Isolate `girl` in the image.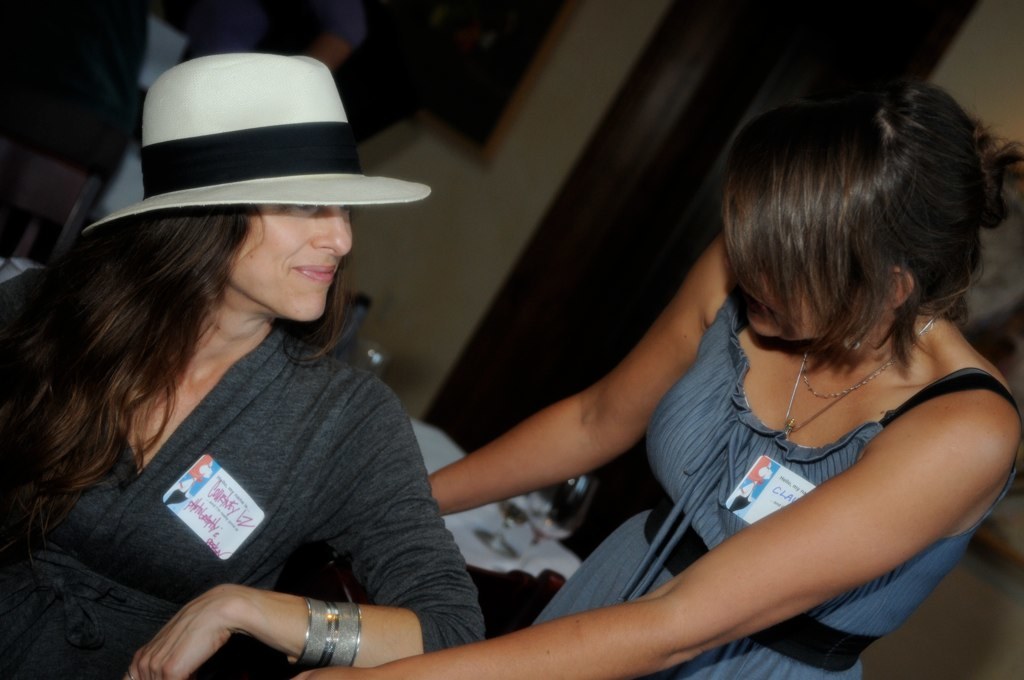
Isolated region: (0, 51, 482, 679).
